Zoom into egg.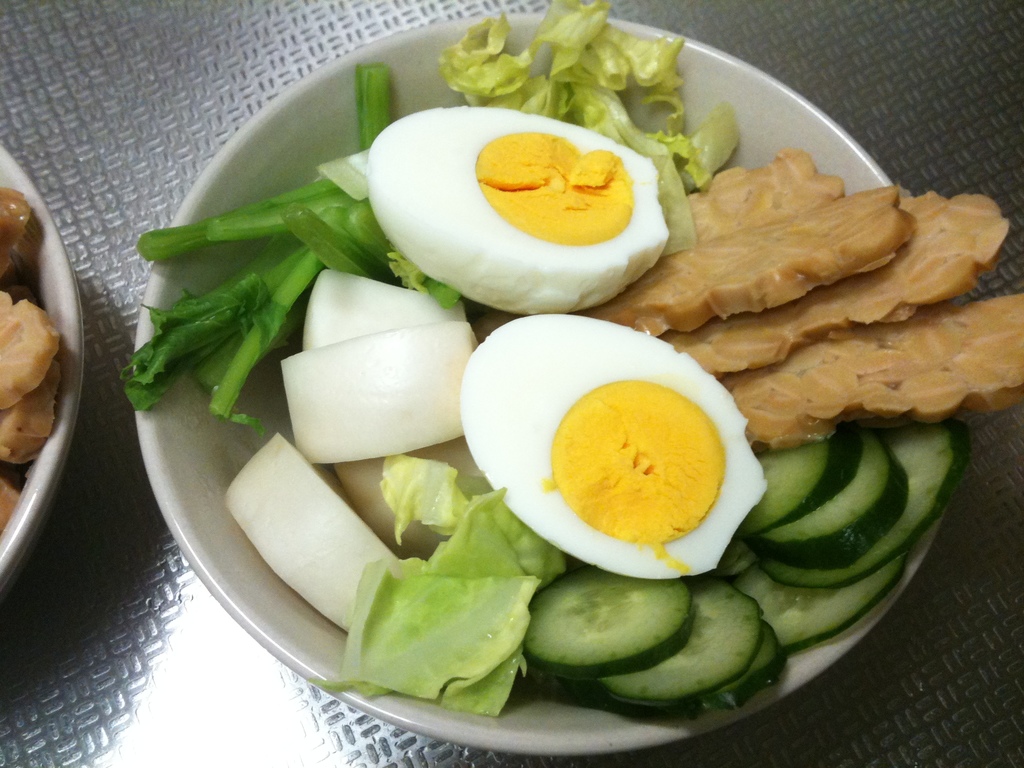
Zoom target: BBox(452, 309, 776, 580).
